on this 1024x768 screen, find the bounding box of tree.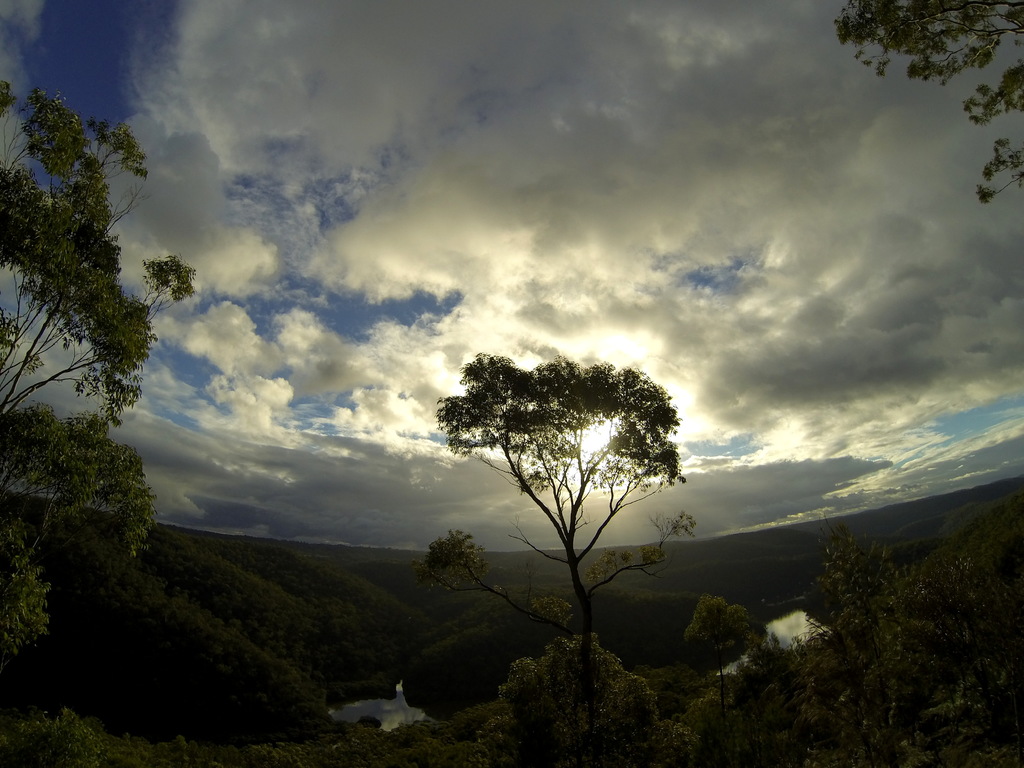
Bounding box: bbox(730, 524, 993, 758).
